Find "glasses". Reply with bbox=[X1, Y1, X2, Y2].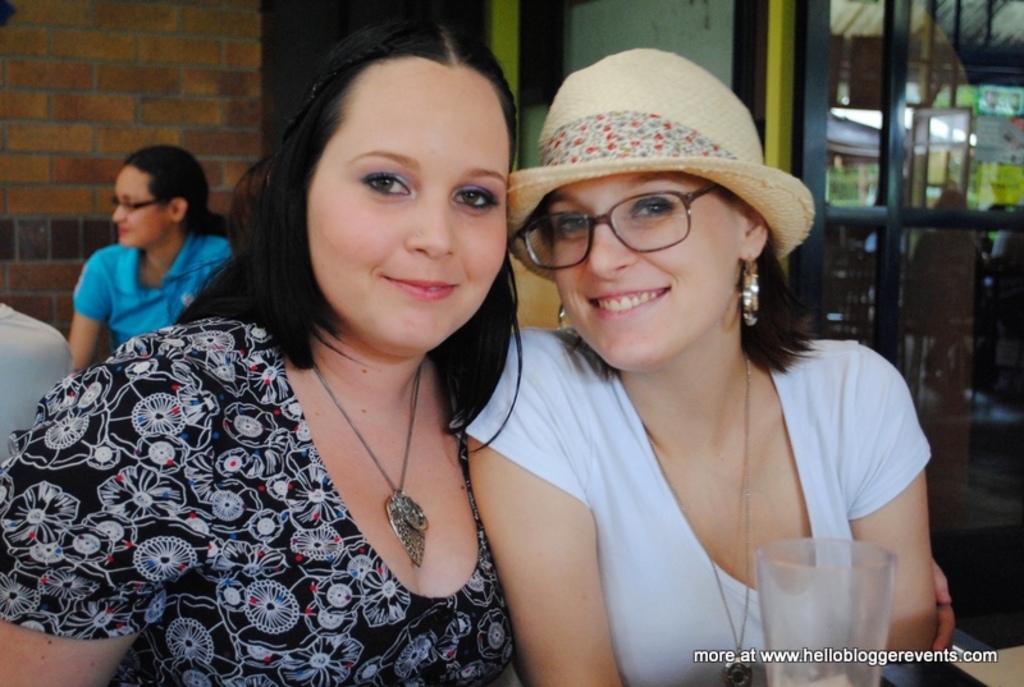
bbox=[516, 184, 713, 267].
